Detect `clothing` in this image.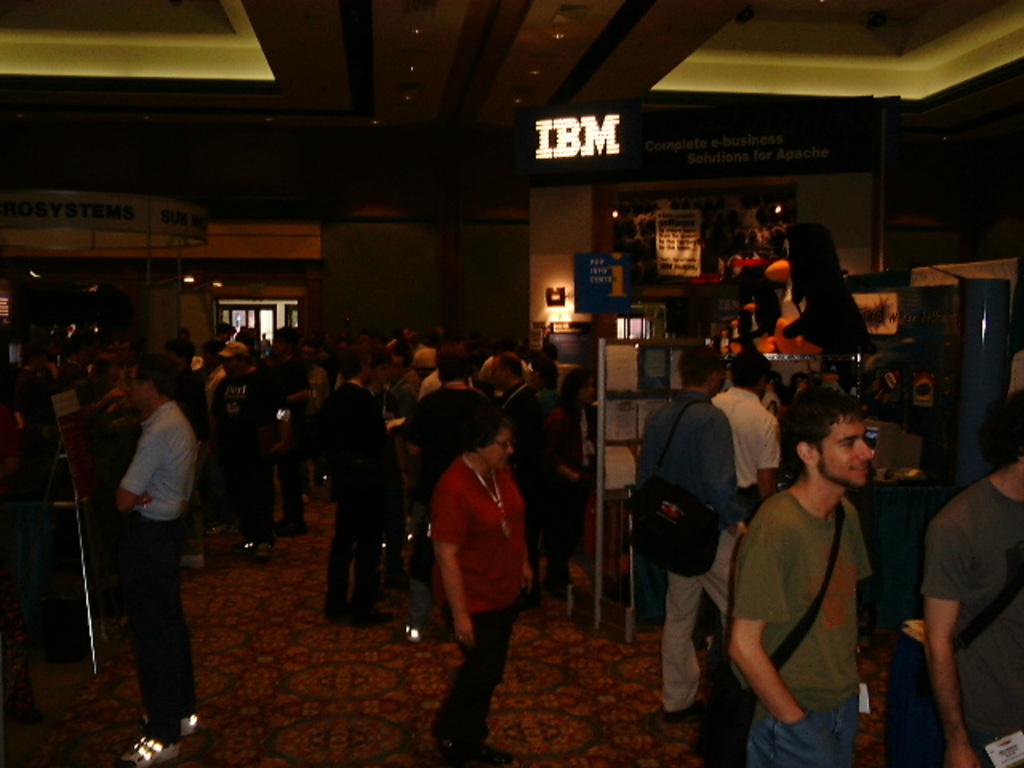
Detection: bbox(725, 493, 882, 766).
